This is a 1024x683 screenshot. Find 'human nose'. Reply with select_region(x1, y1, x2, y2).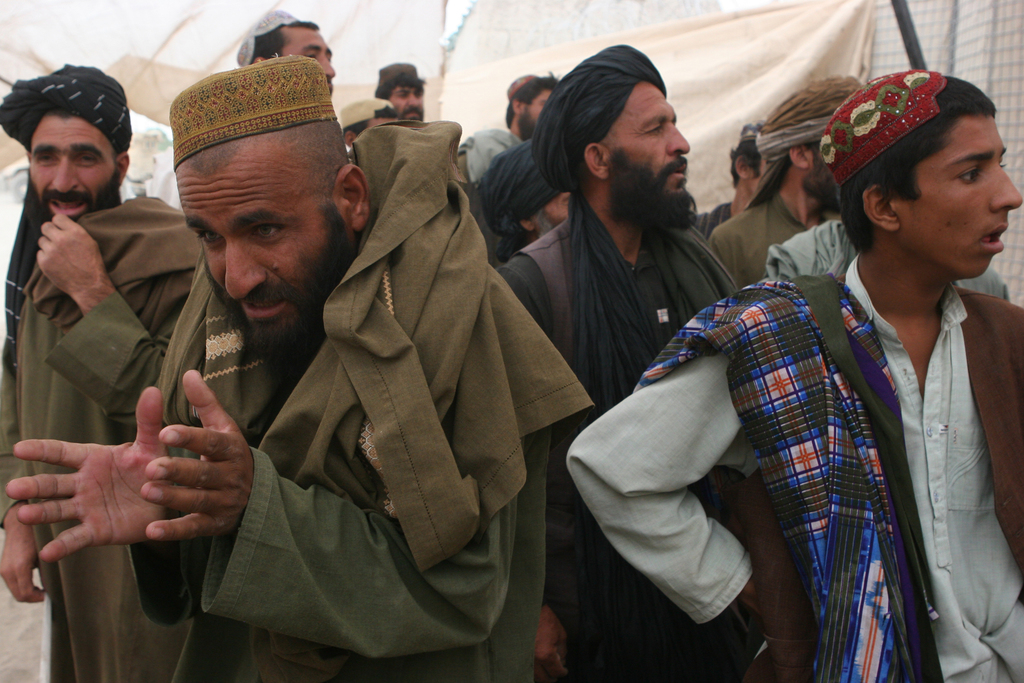
select_region(990, 165, 1023, 211).
